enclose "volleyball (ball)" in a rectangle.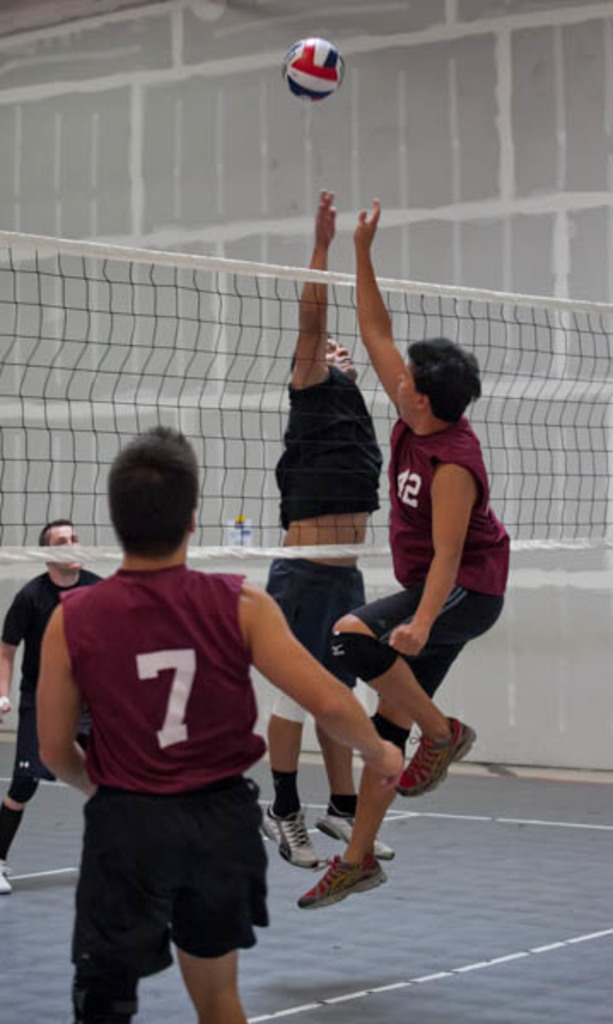
detection(277, 34, 347, 99).
